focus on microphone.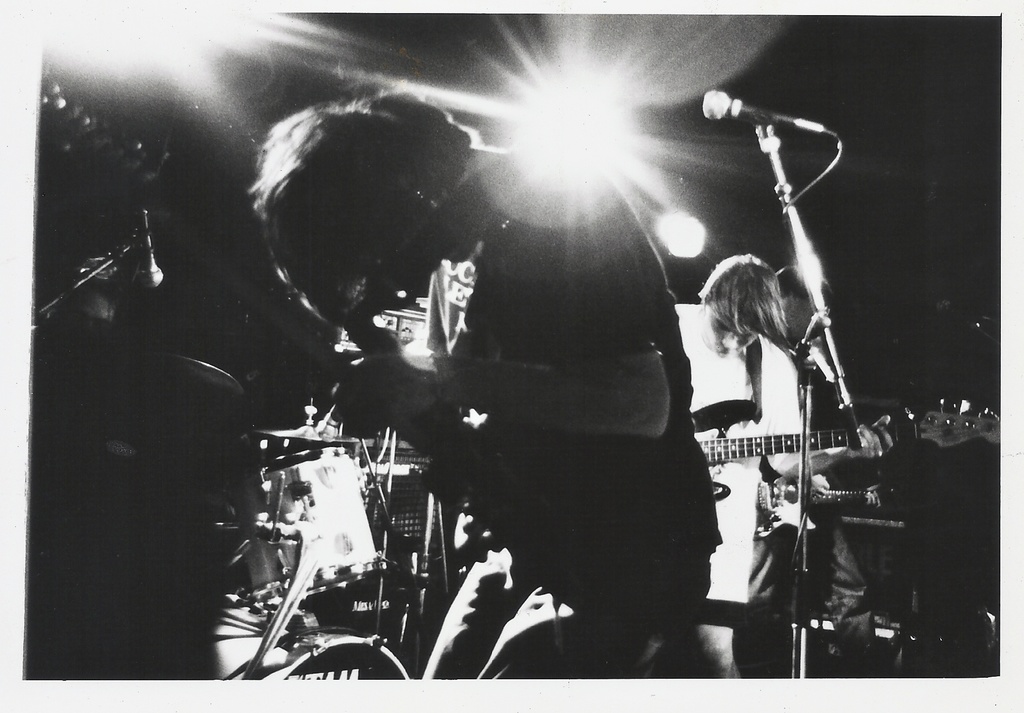
Focused at [696, 83, 846, 147].
